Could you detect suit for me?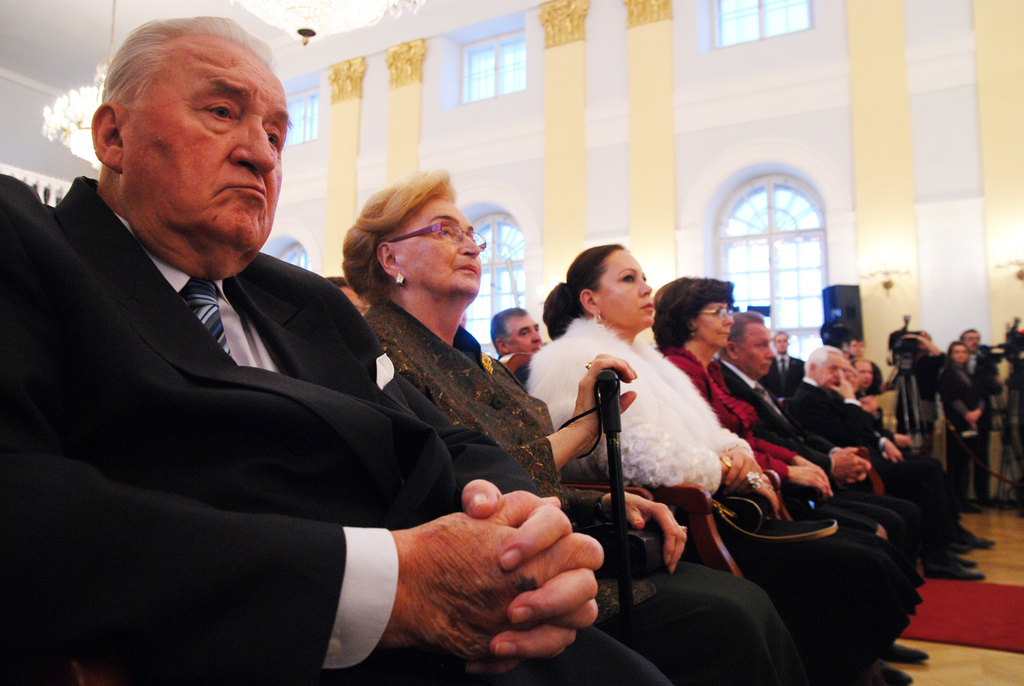
Detection result: 766 352 801 401.
